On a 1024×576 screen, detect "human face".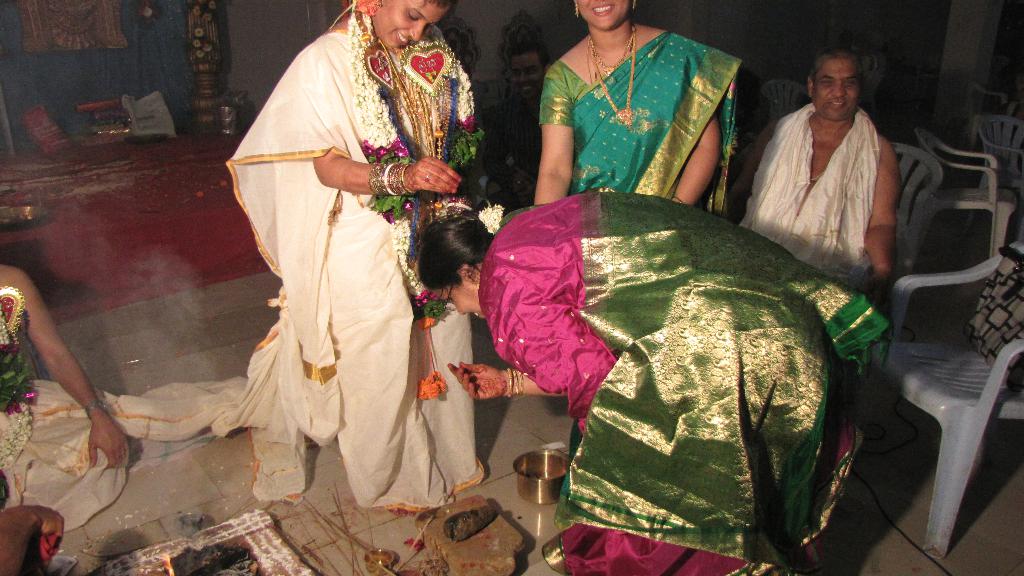
box=[812, 59, 858, 119].
